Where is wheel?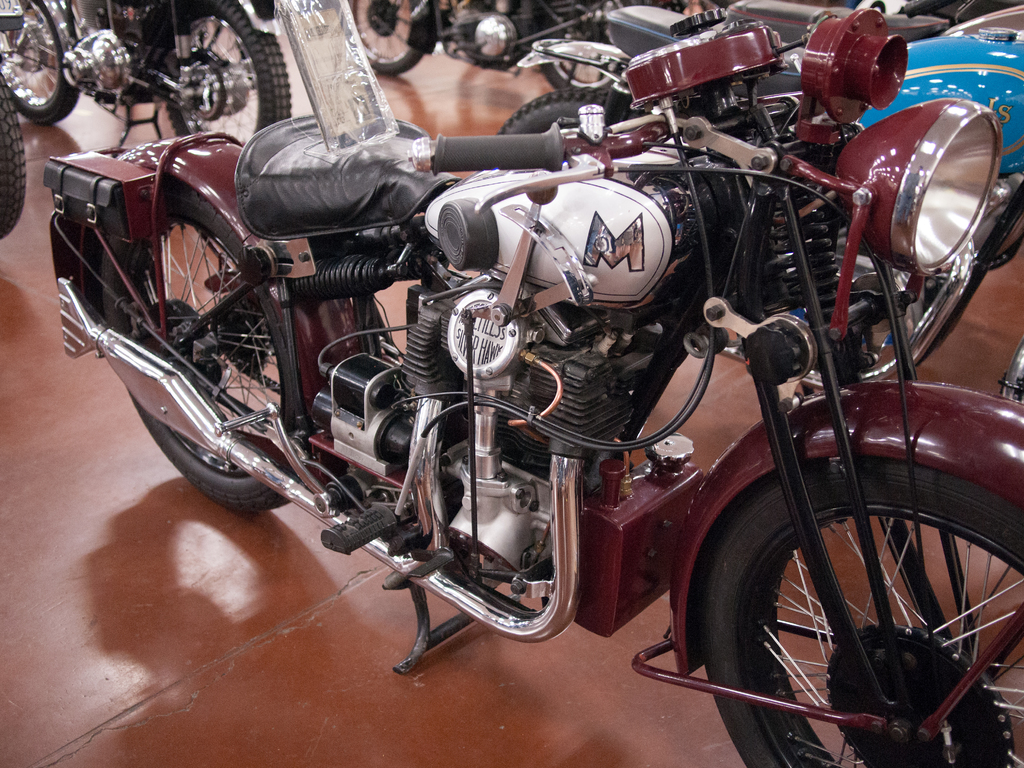
left=701, top=459, right=986, bottom=735.
